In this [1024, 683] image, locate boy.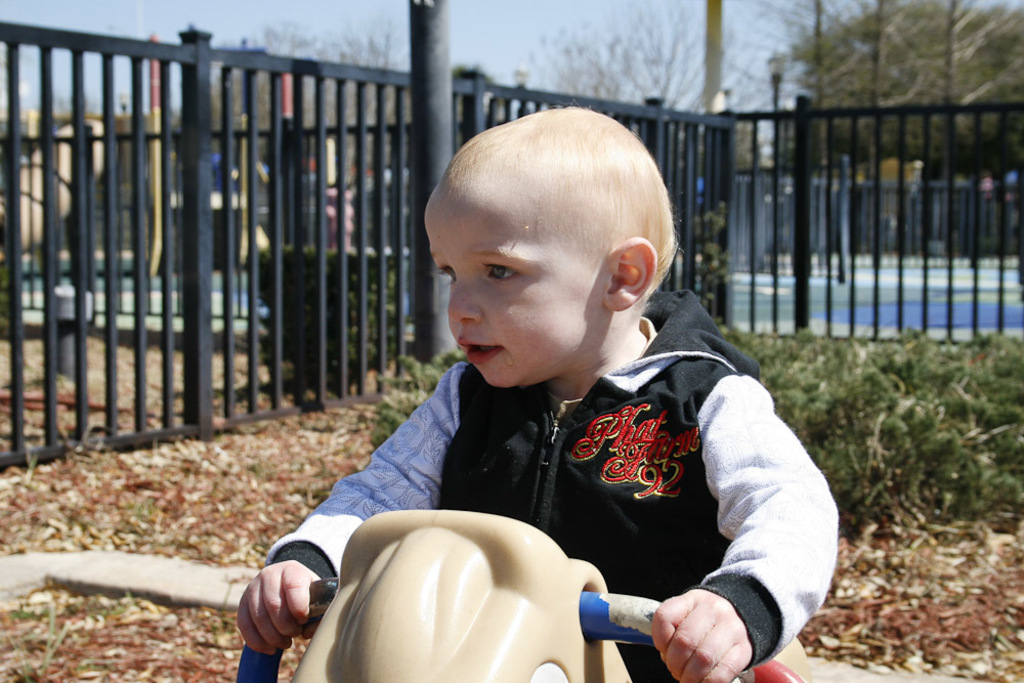
Bounding box: locate(232, 90, 817, 681).
